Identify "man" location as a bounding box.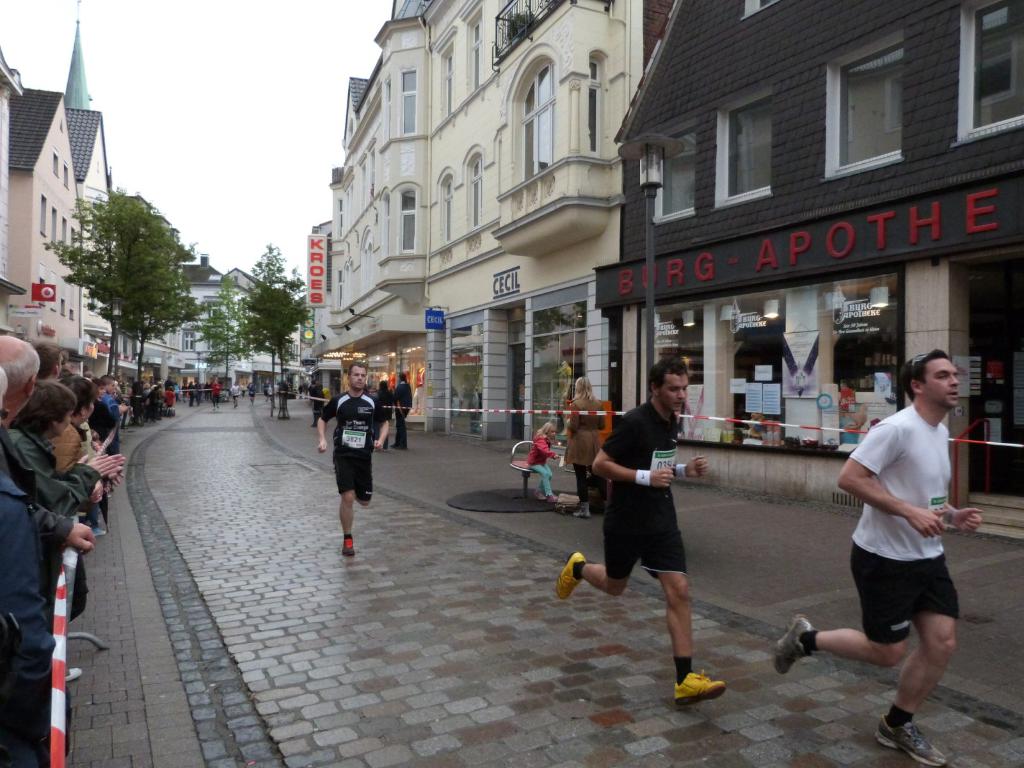
[0, 366, 79, 767].
